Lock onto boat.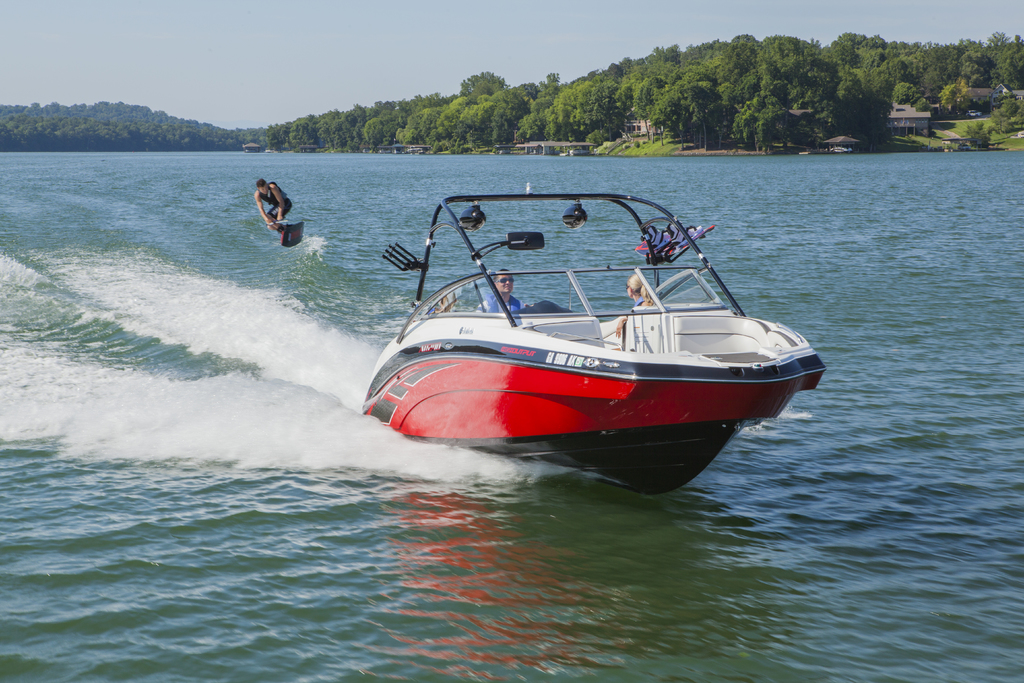
Locked: 346:169:749:465.
